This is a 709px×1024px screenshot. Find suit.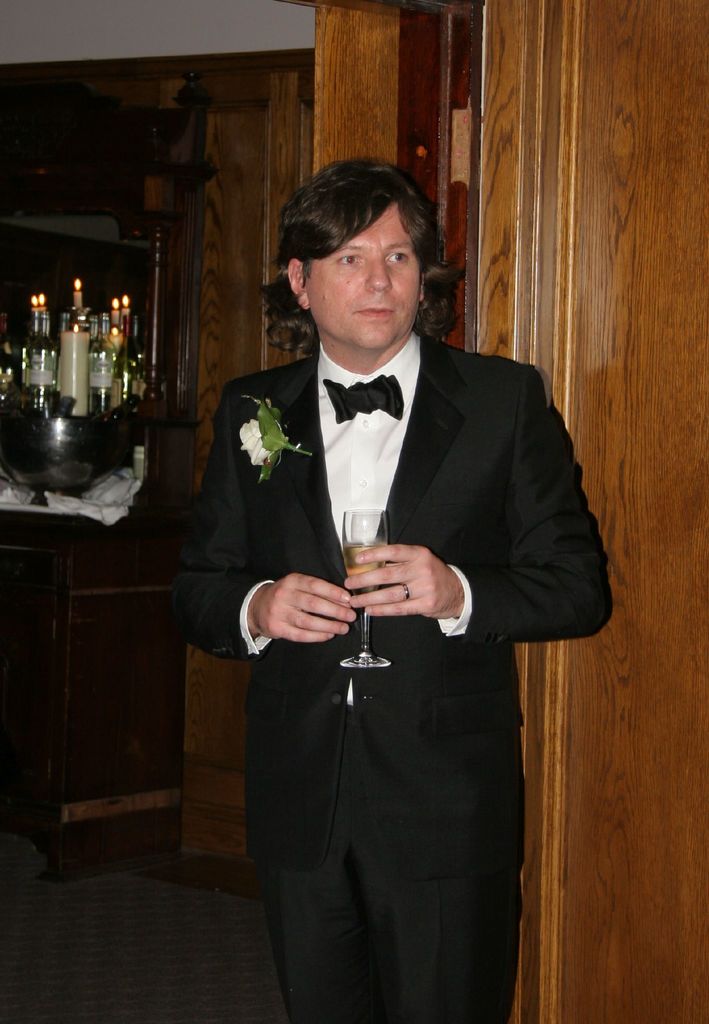
Bounding box: detection(174, 332, 646, 1023).
